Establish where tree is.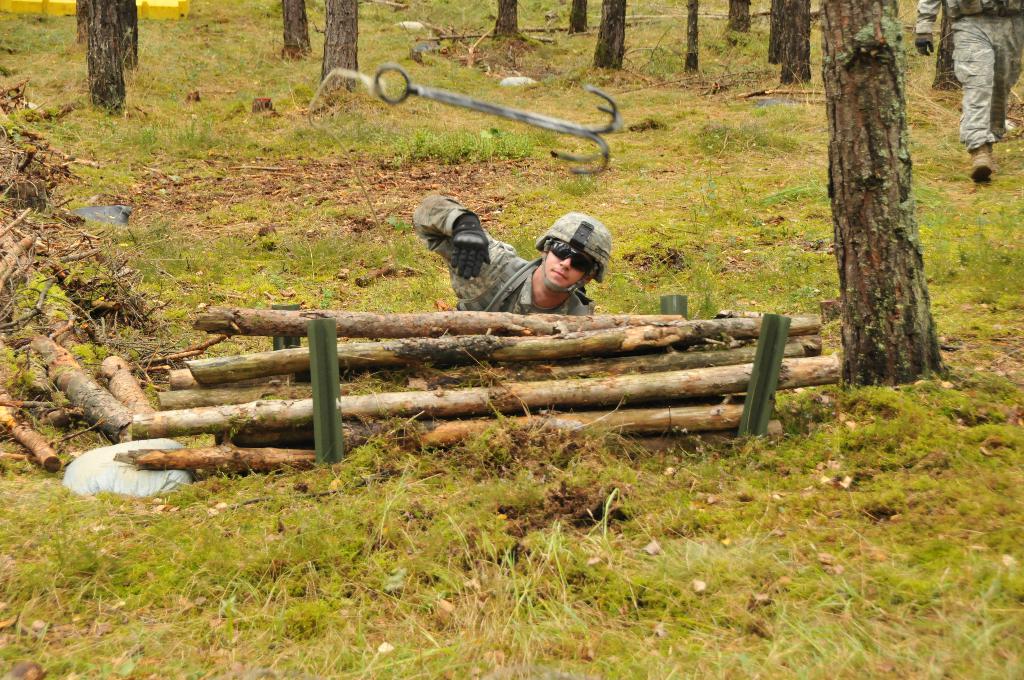
Established at Rect(729, 0, 753, 49).
